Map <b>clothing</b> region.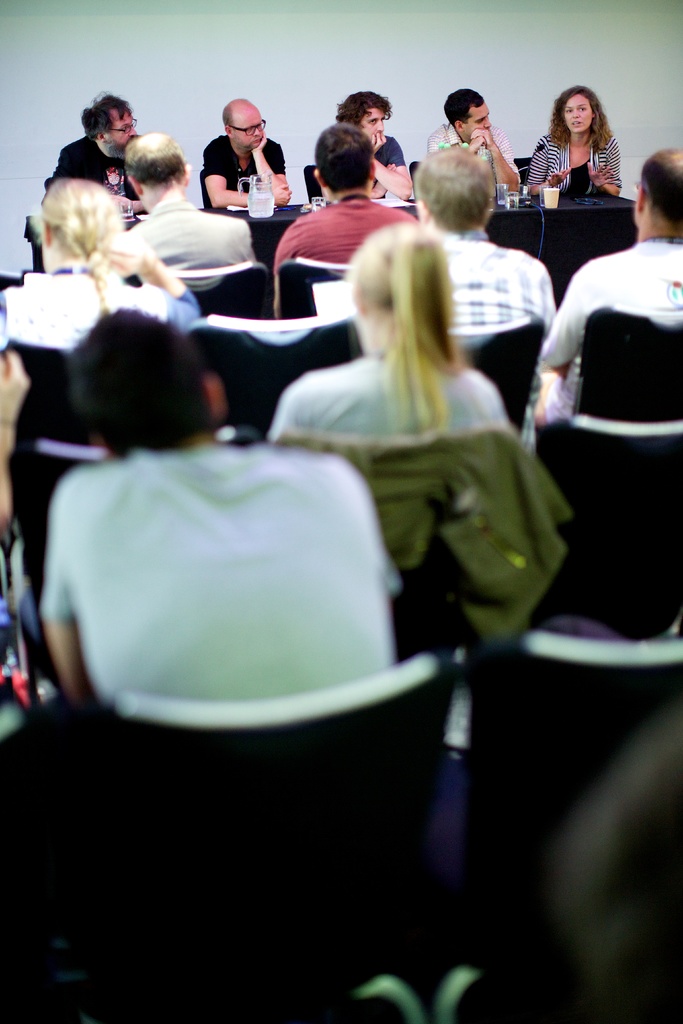
Mapped to <region>527, 132, 623, 194</region>.
